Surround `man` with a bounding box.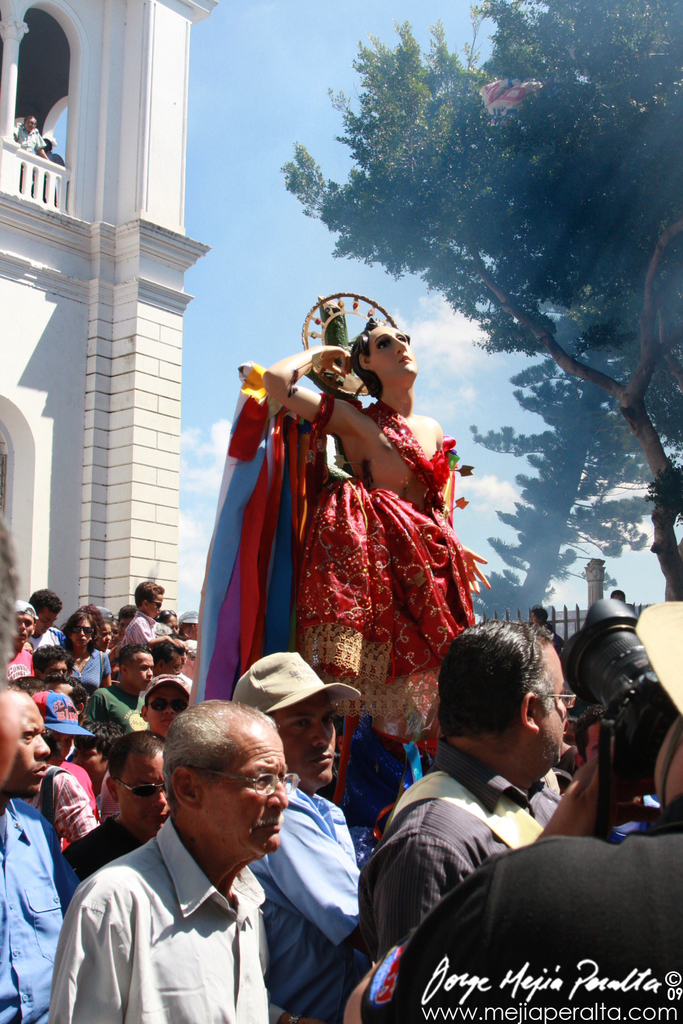
(31, 640, 71, 691).
